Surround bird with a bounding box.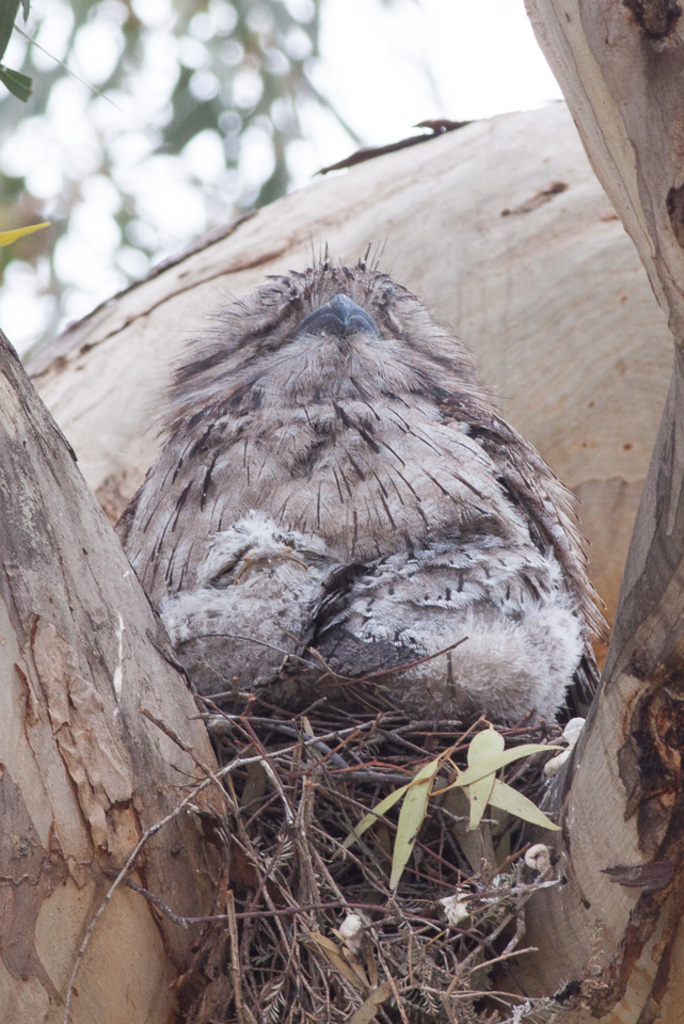
x1=138 y1=253 x2=576 y2=707.
